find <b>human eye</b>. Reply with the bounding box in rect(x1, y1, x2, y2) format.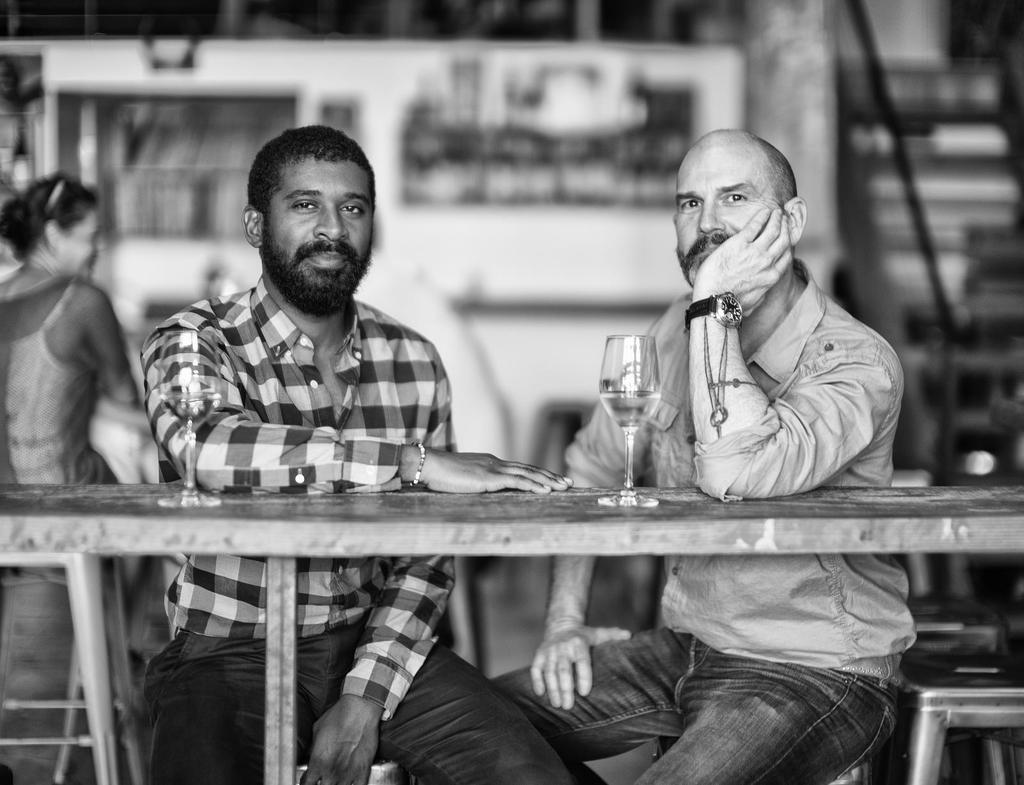
rect(294, 196, 317, 214).
